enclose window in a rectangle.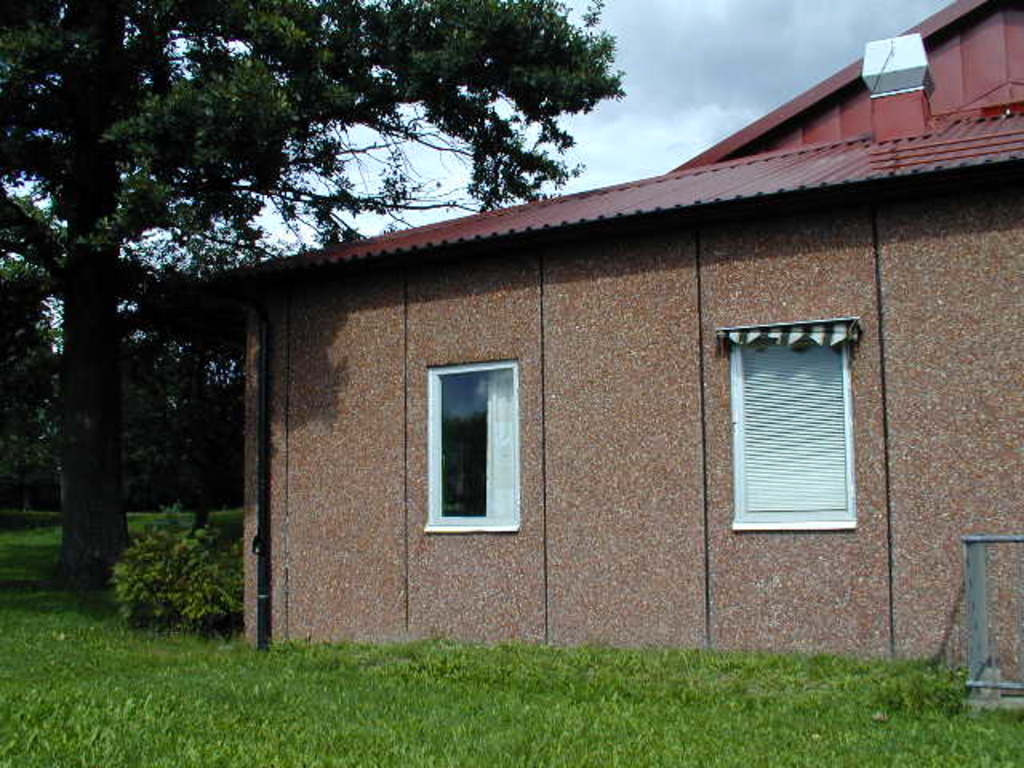
bbox=[720, 315, 859, 526].
